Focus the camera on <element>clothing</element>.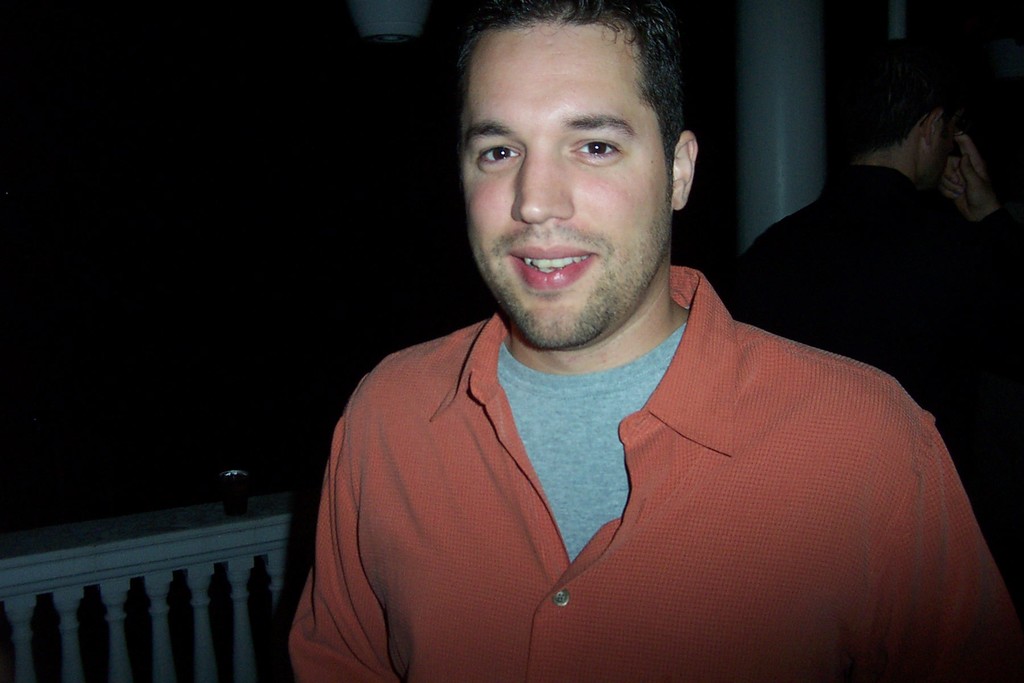
Focus region: [291,197,960,677].
